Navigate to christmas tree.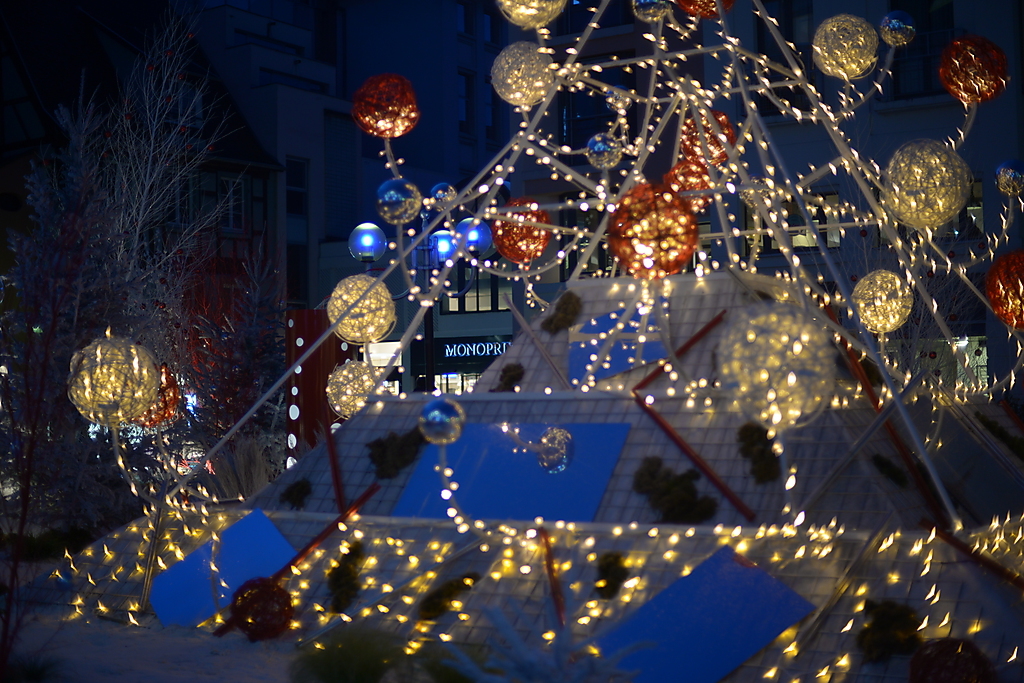
Navigation target: x1=33, y1=0, x2=1023, y2=682.
